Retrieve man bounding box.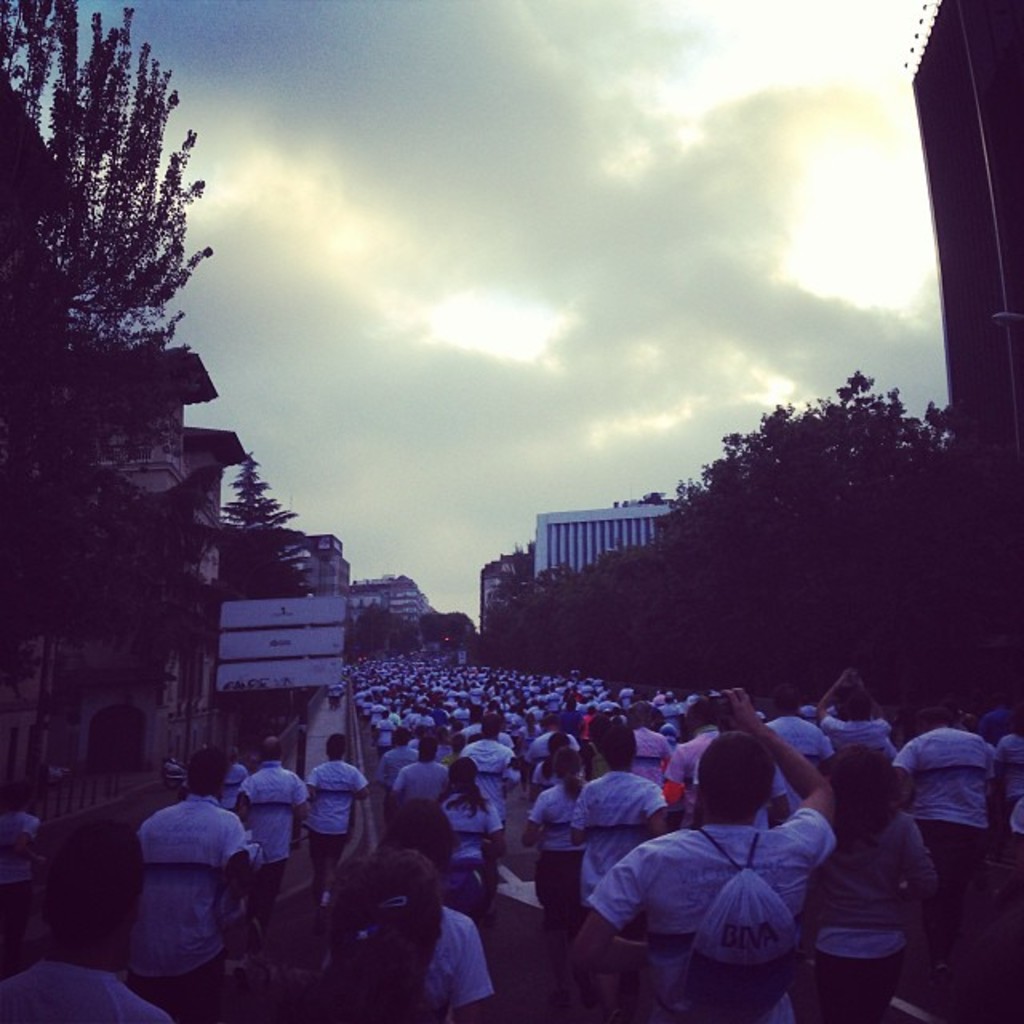
Bounding box: bbox=(672, 696, 728, 811).
